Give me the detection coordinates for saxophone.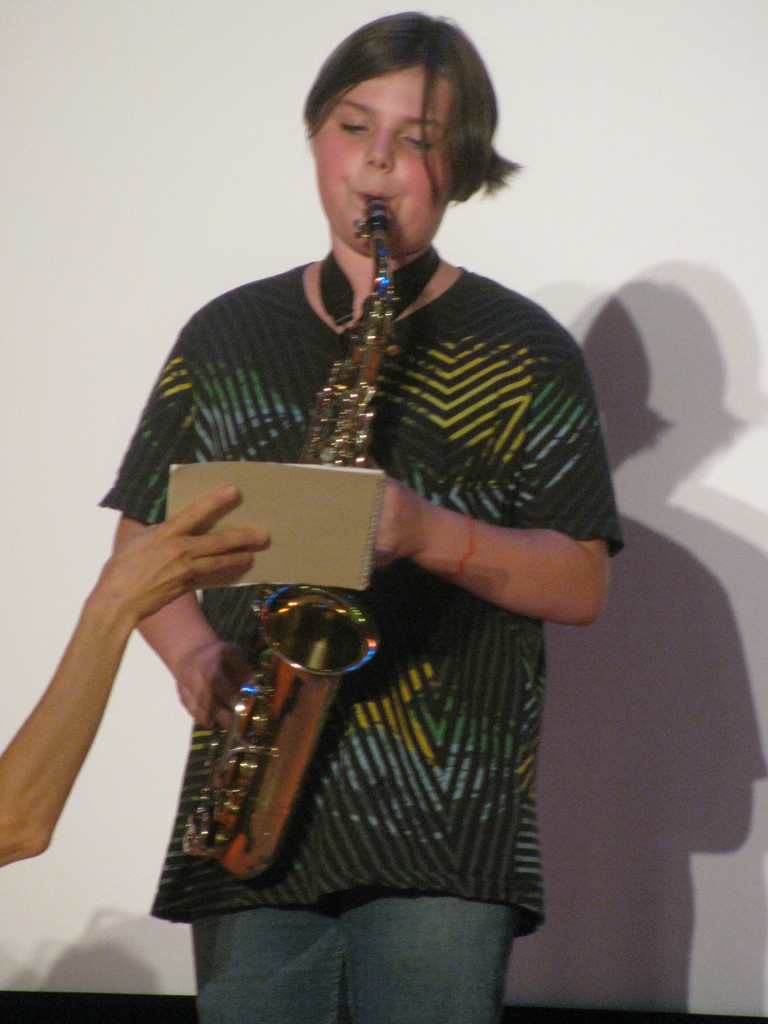
left=183, top=193, right=399, bottom=879.
